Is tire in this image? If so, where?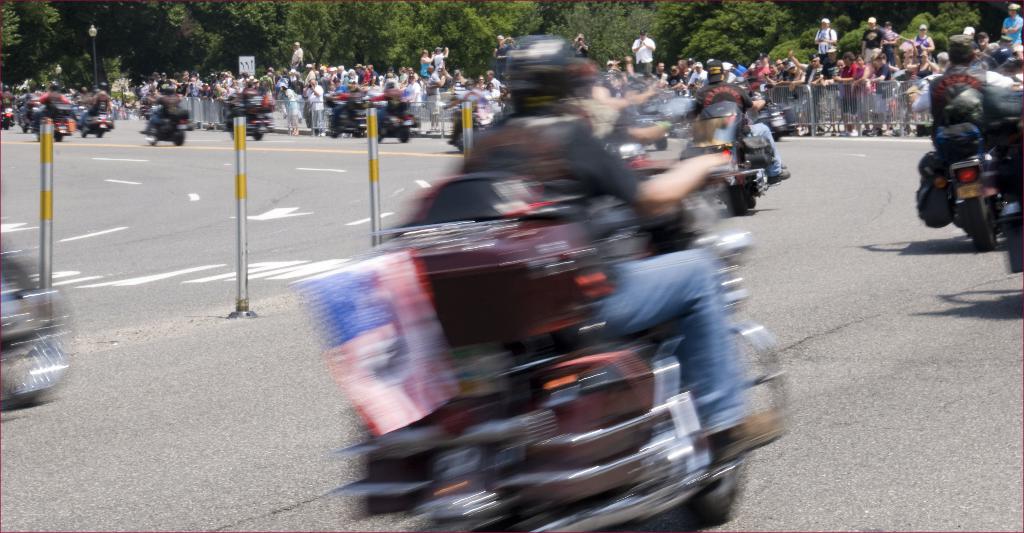
Yes, at 145/126/161/146.
